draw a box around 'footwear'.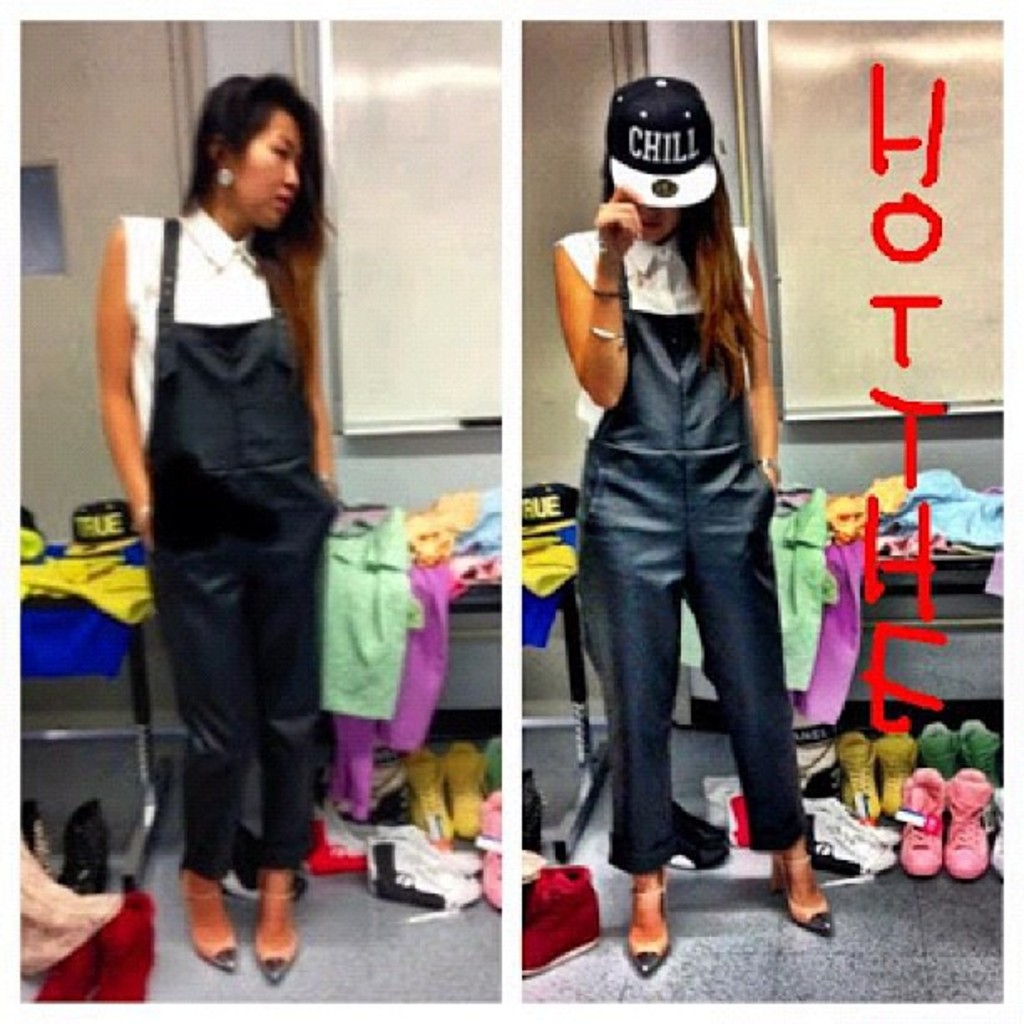
[253,893,305,987].
